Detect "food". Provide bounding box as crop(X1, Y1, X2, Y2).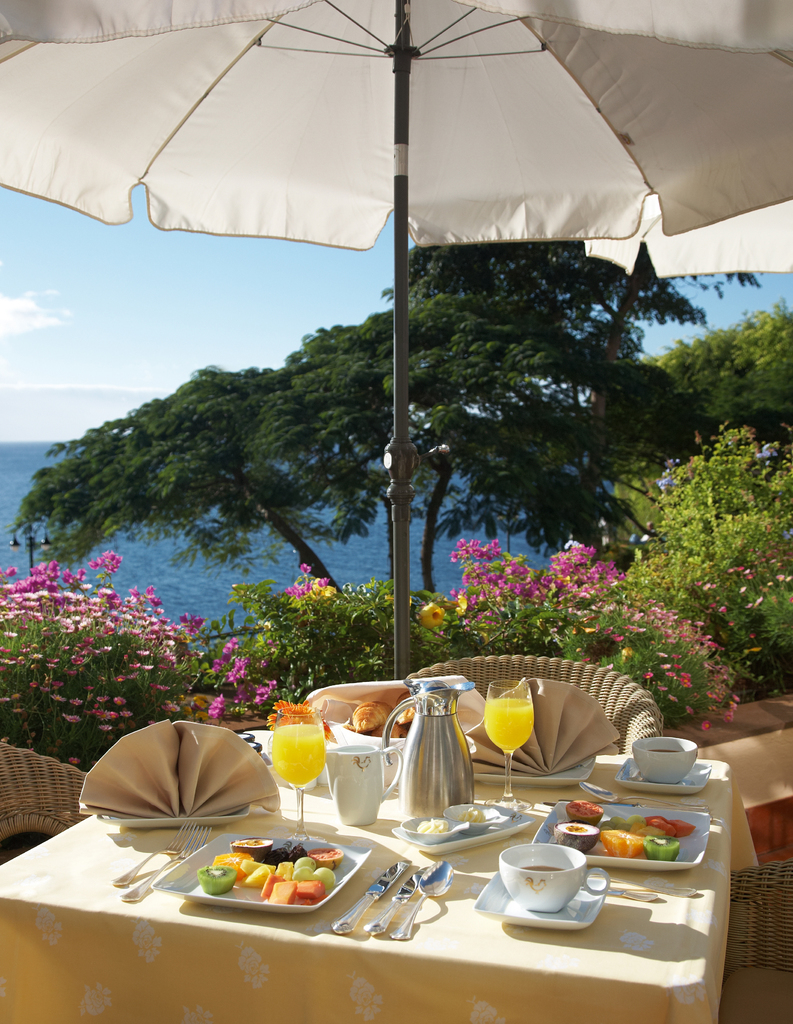
crop(642, 834, 682, 862).
